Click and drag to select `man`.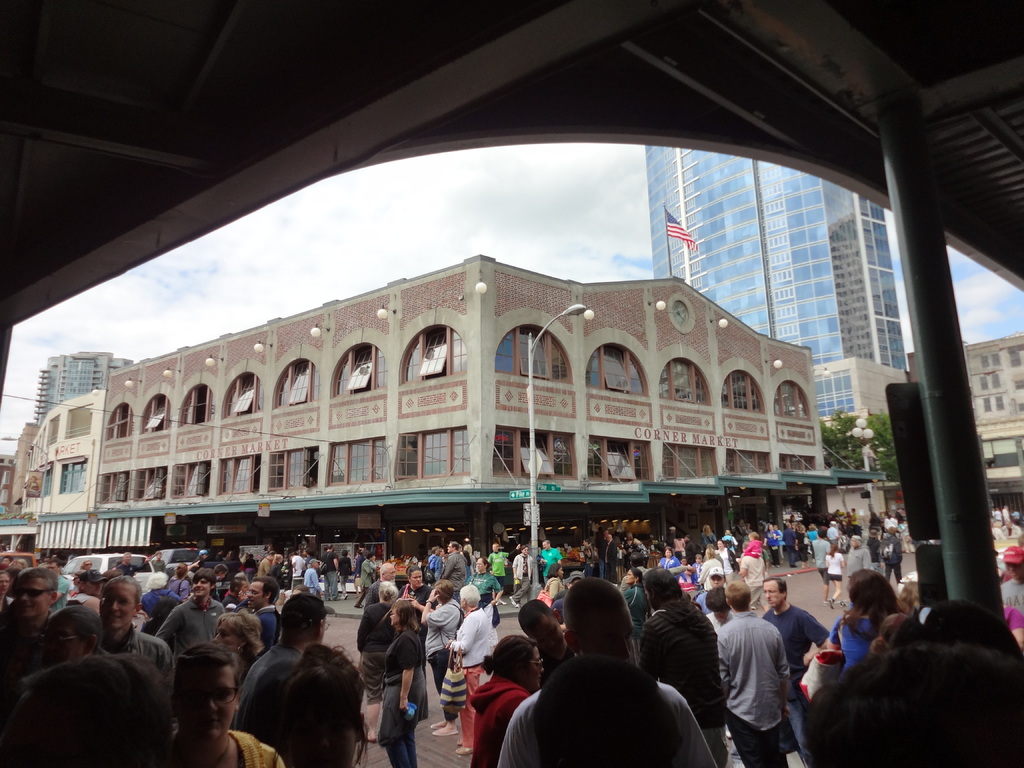
Selection: bbox(0, 566, 57, 651).
